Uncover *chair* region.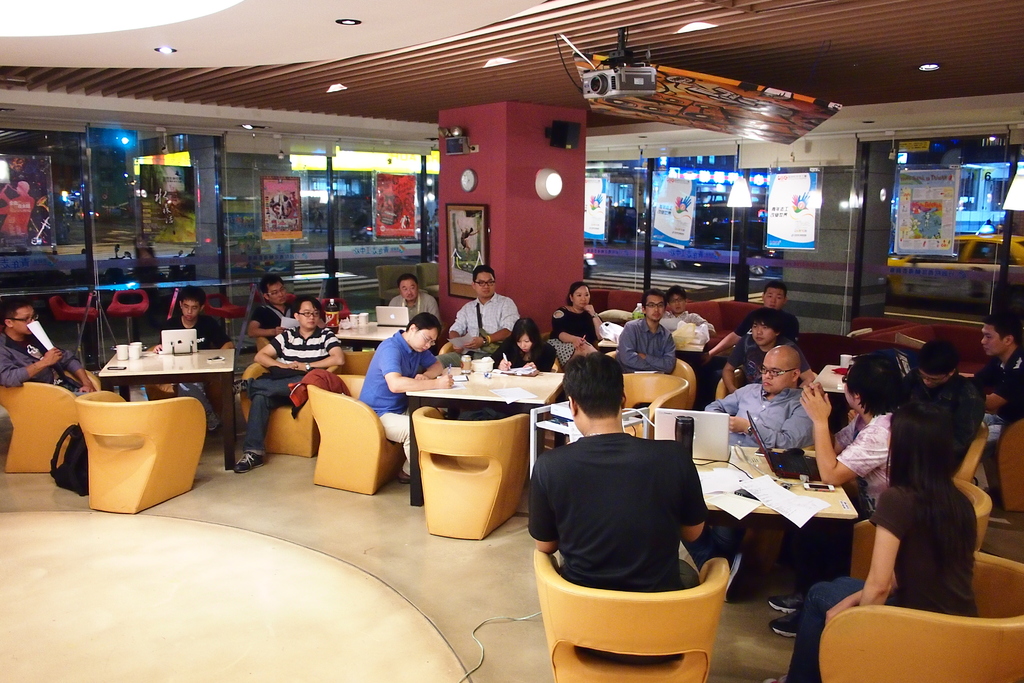
Uncovered: rect(955, 420, 988, 484).
